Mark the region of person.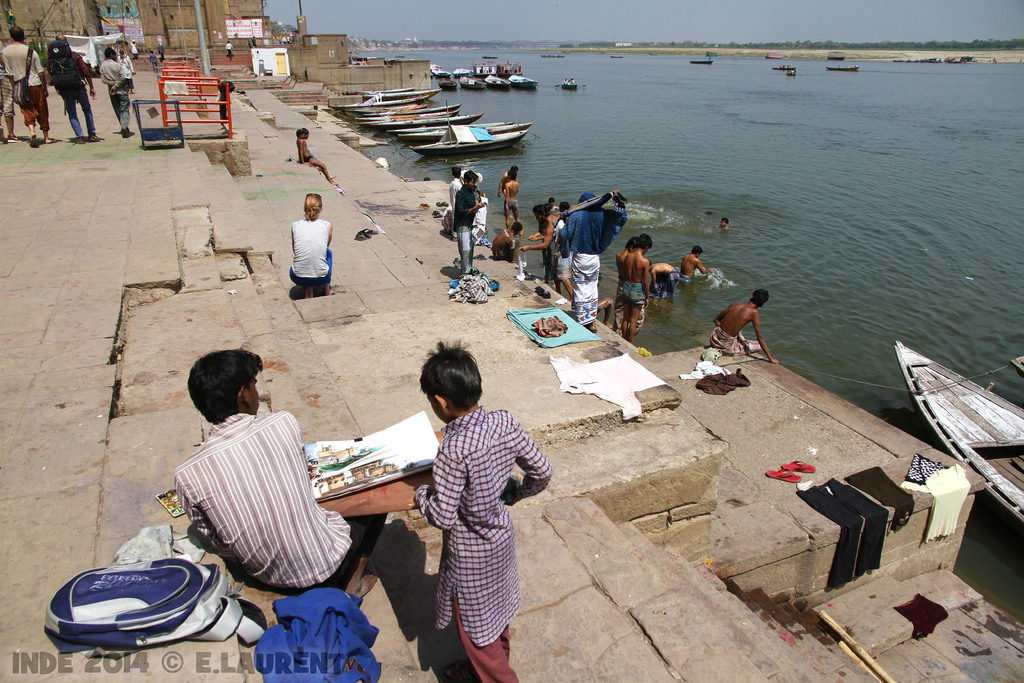
Region: detection(98, 47, 138, 136).
